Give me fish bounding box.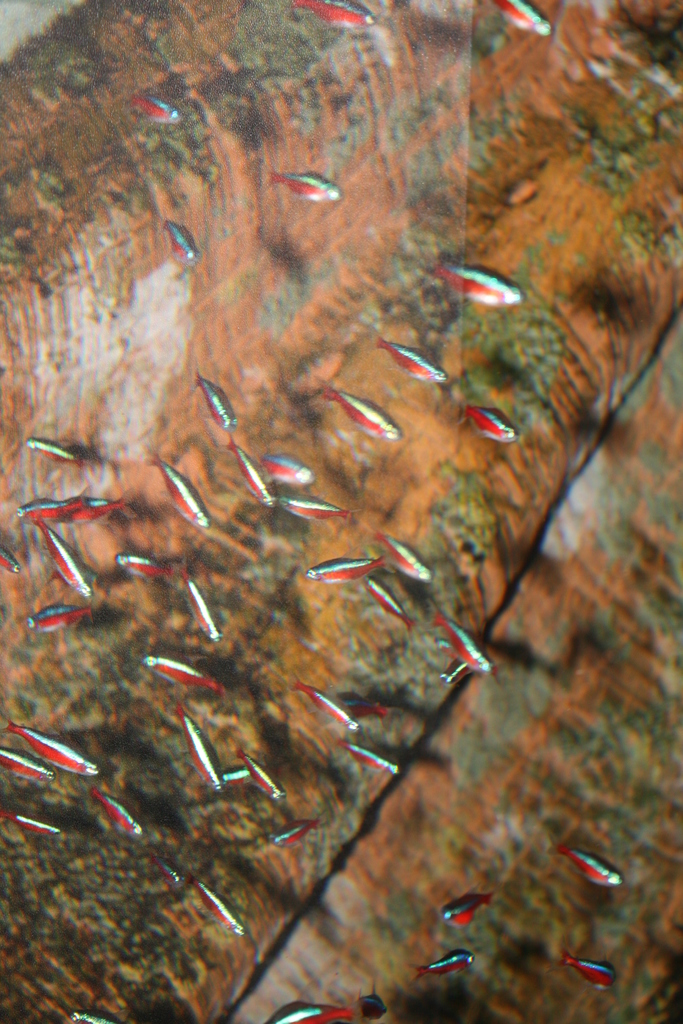
(x1=153, y1=461, x2=211, y2=529).
